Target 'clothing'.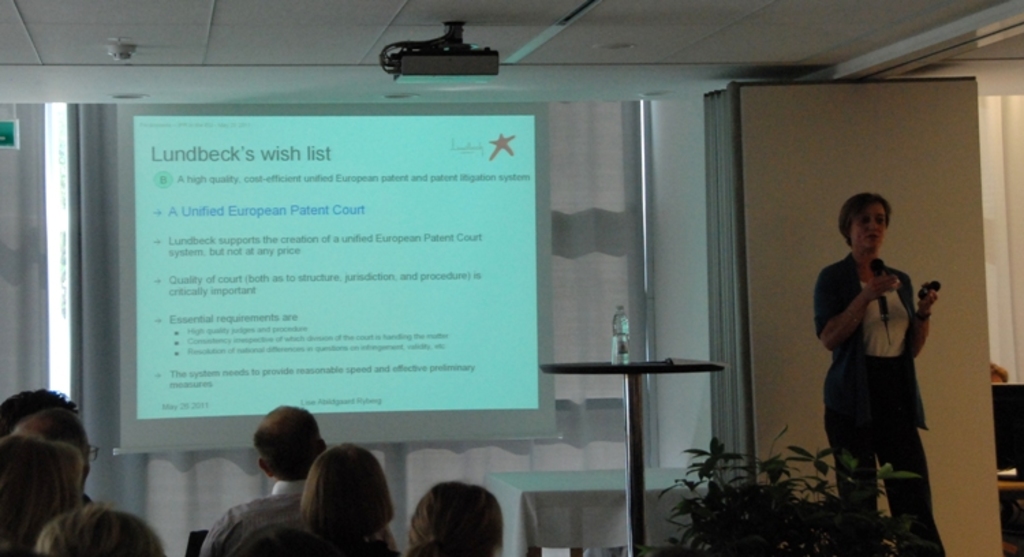
Target region: 822/231/927/468.
